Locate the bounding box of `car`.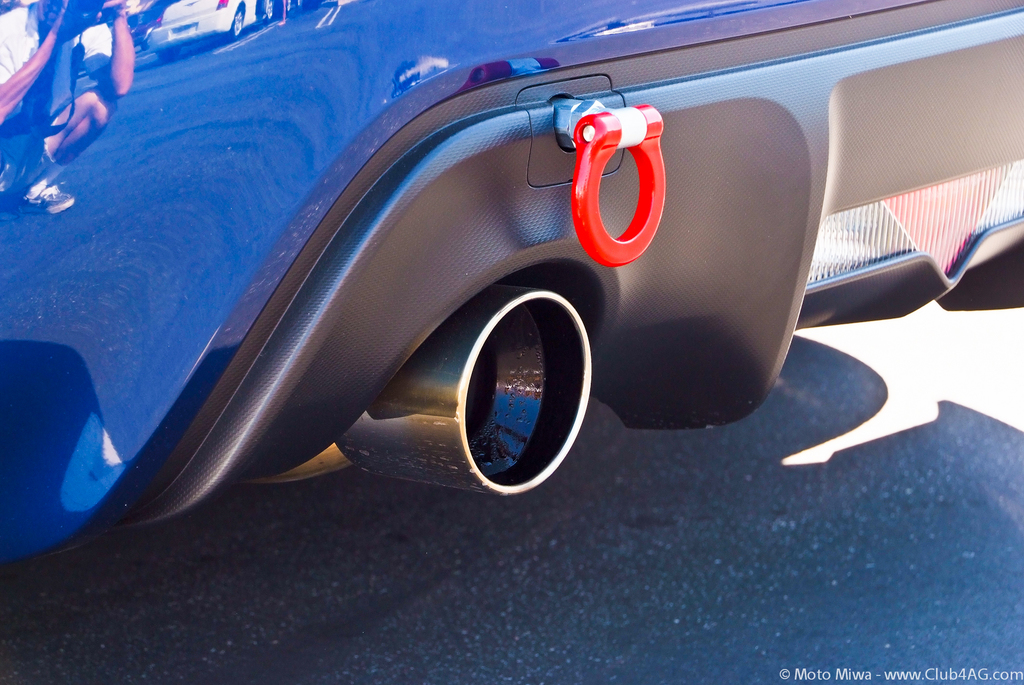
Bounding box: <bbox>0, 0, 1023, 567</bbox>.
